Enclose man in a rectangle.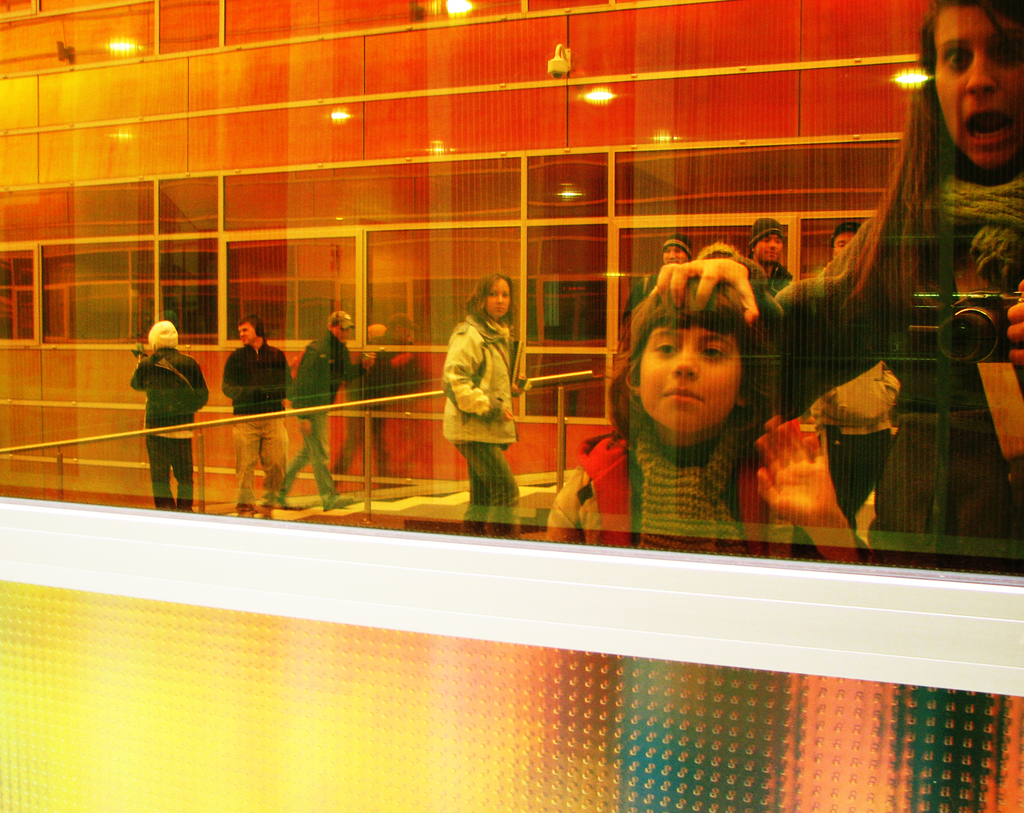
x1=285, y1=313, x2=377, y2=522.
